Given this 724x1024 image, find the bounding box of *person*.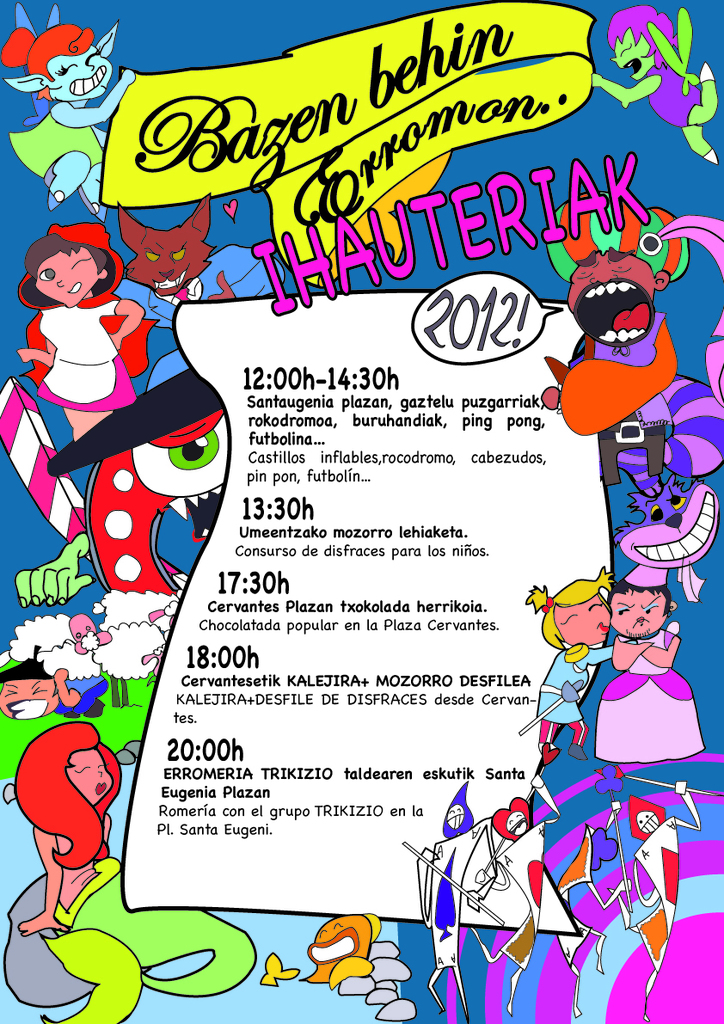
21 219 156 447.
